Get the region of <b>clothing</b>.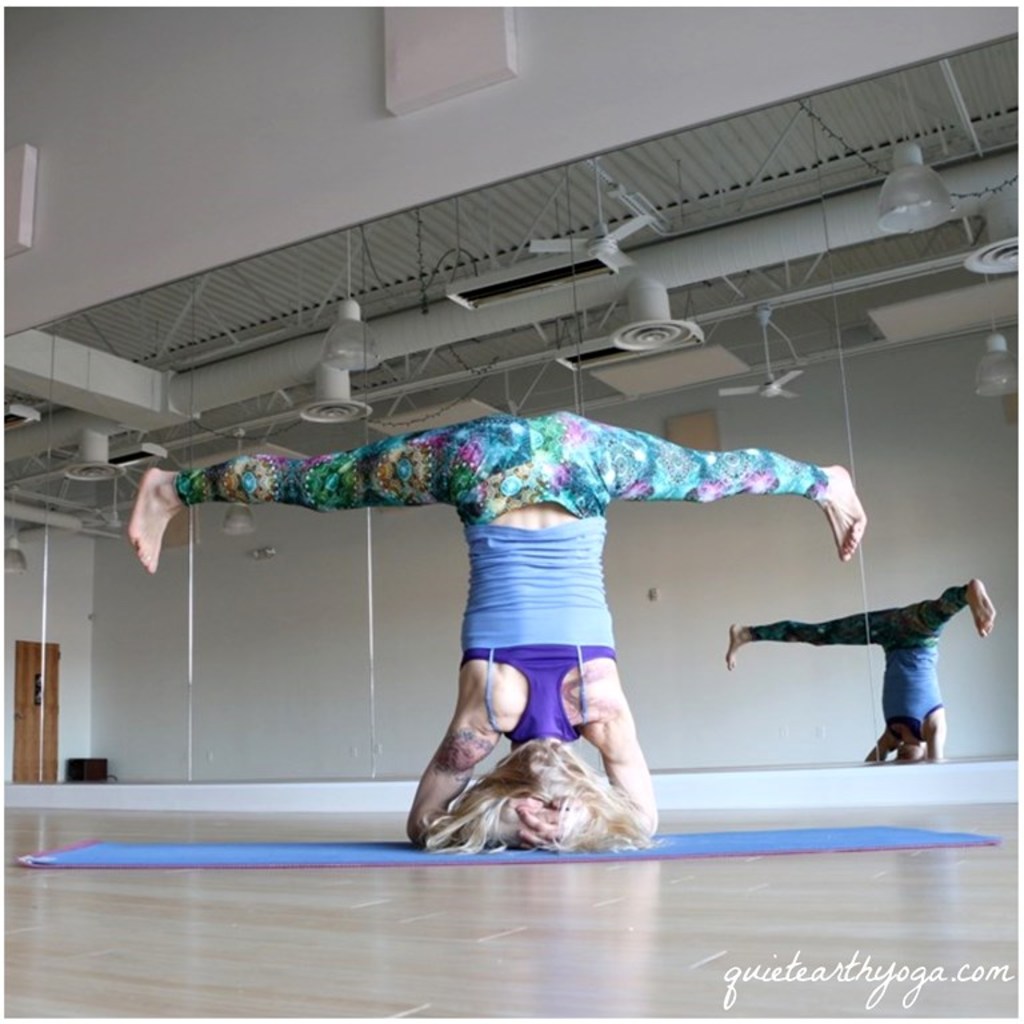
(299, 381, 801, 816).
